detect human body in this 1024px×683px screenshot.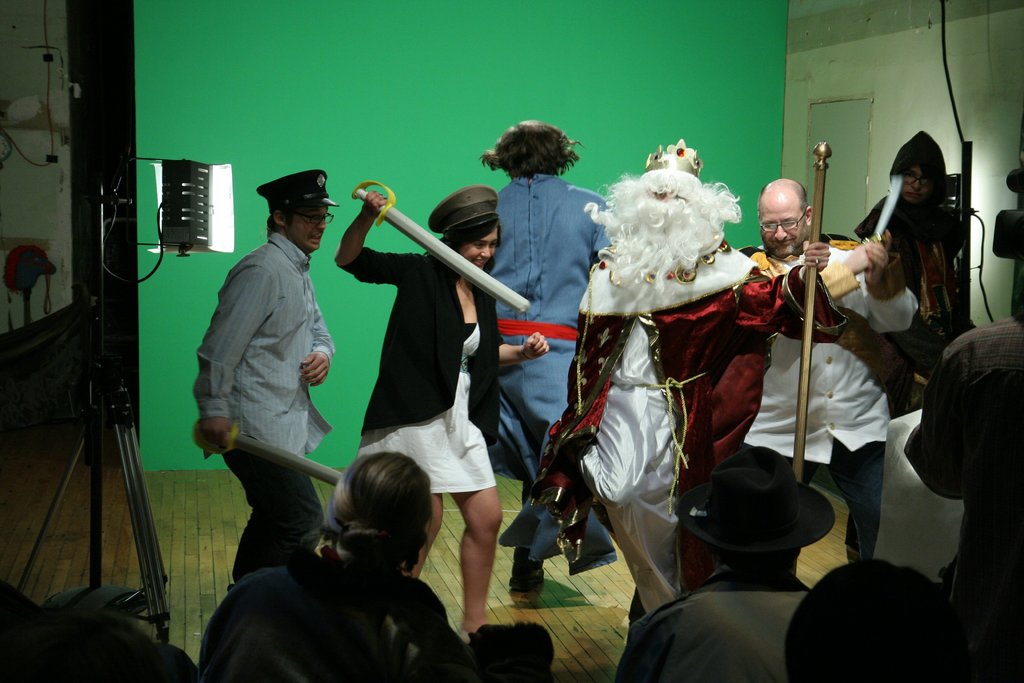
Detection: bbox=(735, 227, 918, 564).
